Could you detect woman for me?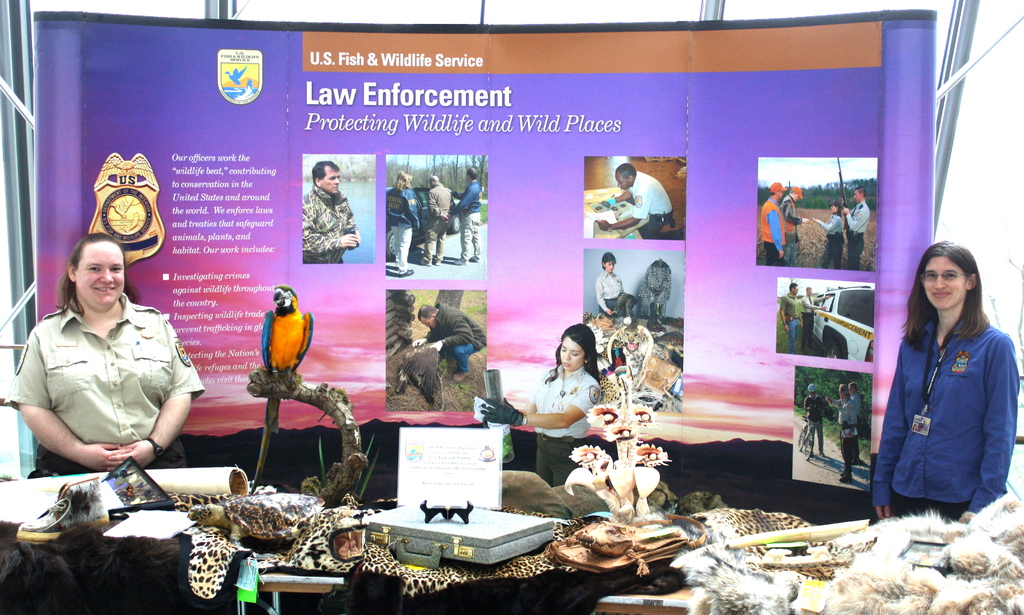
Detection result: Rect(480, 320, 602, 484).
